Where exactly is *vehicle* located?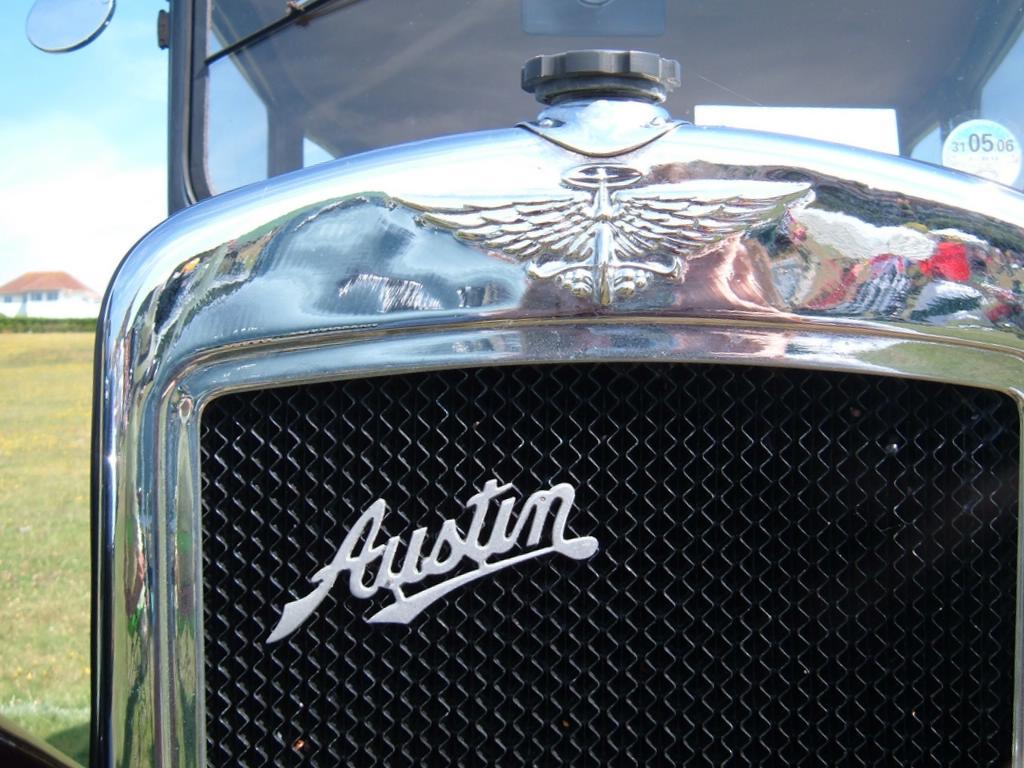
Its bounding box is [15, 45, 1023, 765].
